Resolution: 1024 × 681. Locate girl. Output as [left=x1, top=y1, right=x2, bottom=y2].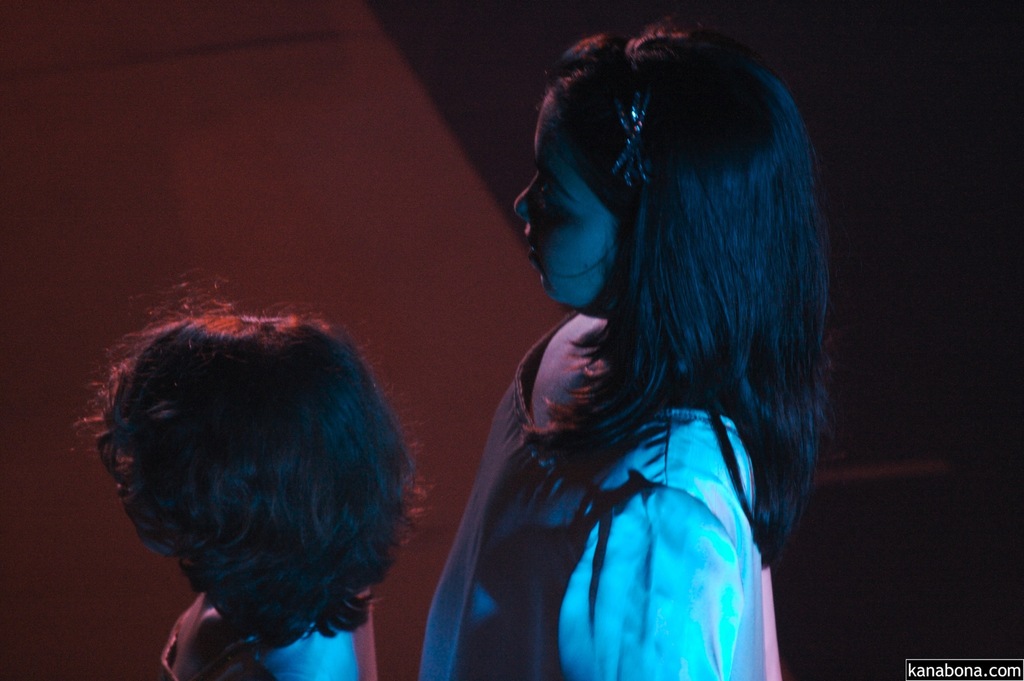
[left=77, top=272, right=413, bottom=680].
